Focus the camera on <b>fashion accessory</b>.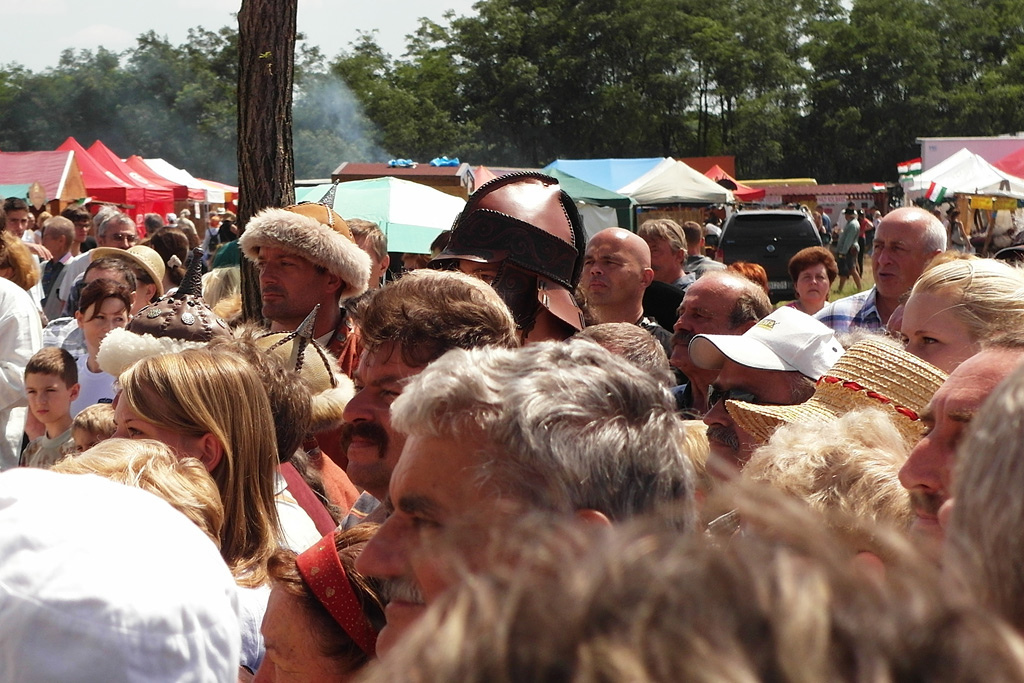
Focus region: x1=96 y1=242 x2=235 y2=377.
